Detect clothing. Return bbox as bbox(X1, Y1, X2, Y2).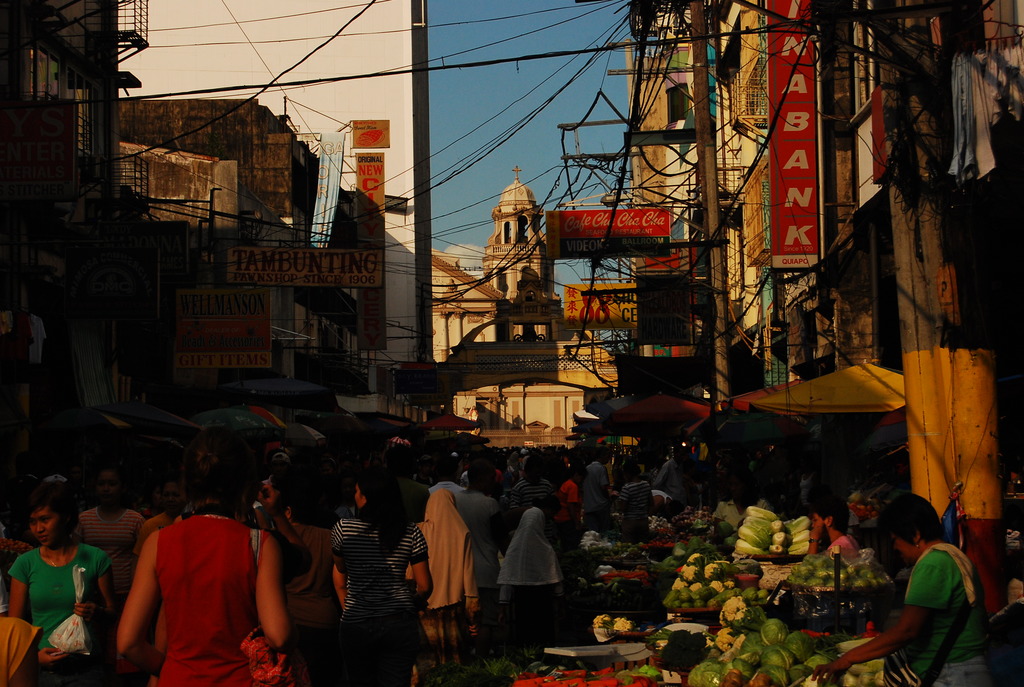
bbox(588, 459, 610, 528).
